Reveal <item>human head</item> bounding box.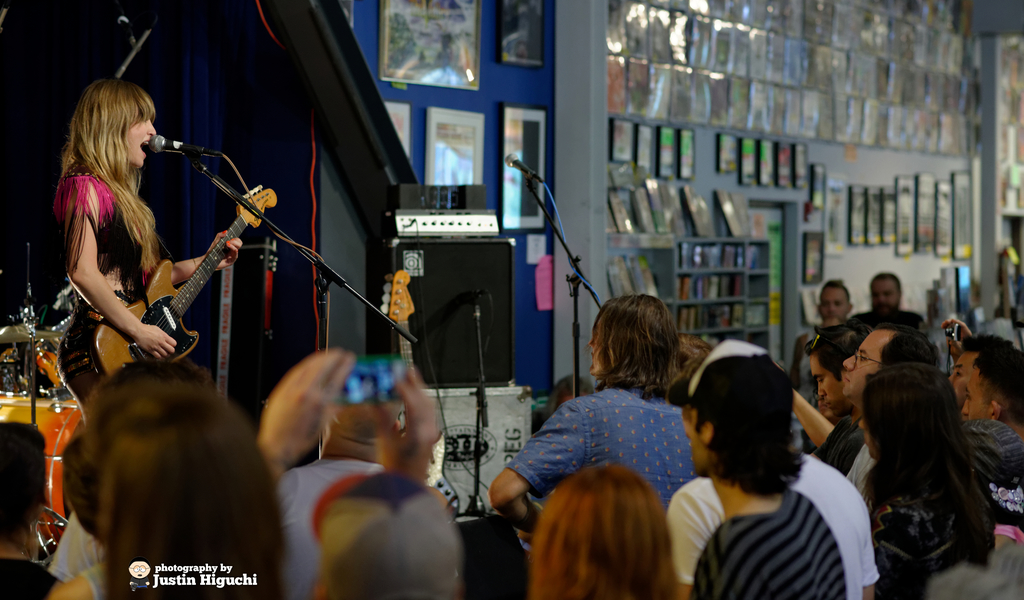
Revealed: x1=314, y1=403, x2=398, y2=462.
